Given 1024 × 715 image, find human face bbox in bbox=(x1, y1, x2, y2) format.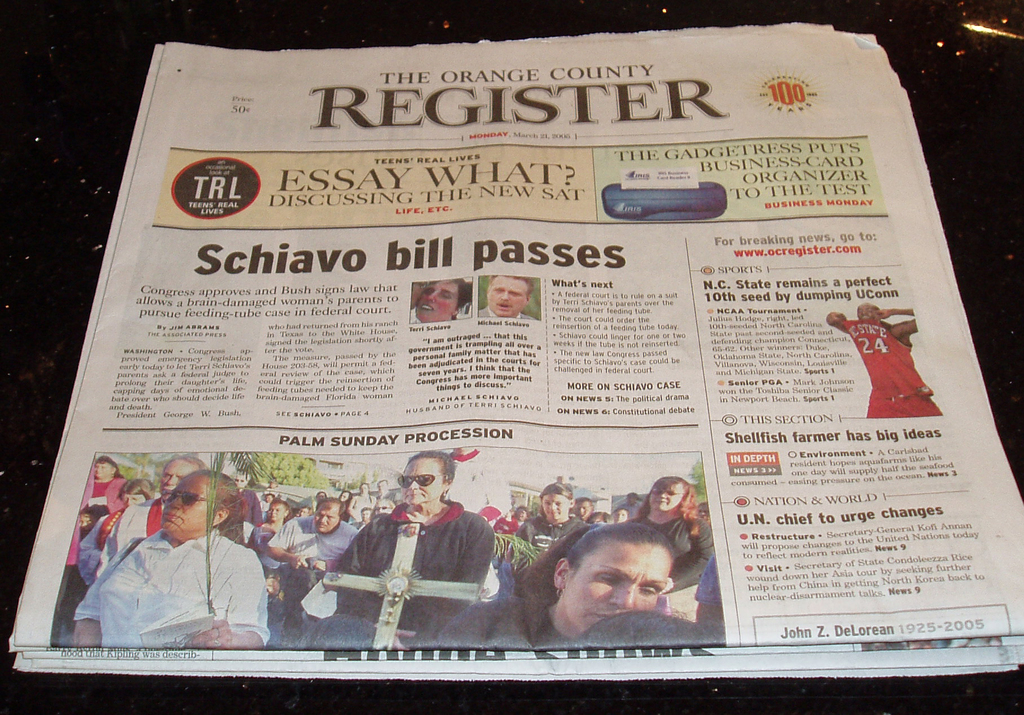
bbox=(426, 278, 460, 322).
